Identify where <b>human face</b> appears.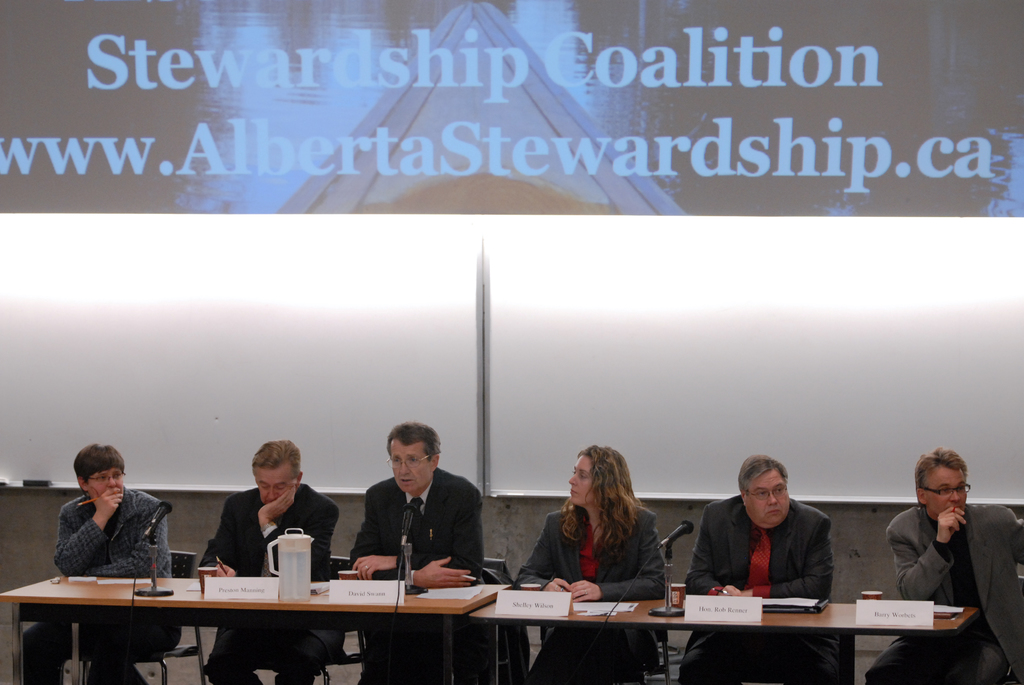
Appears at left=745, top=476, right=787, bottom=530.
